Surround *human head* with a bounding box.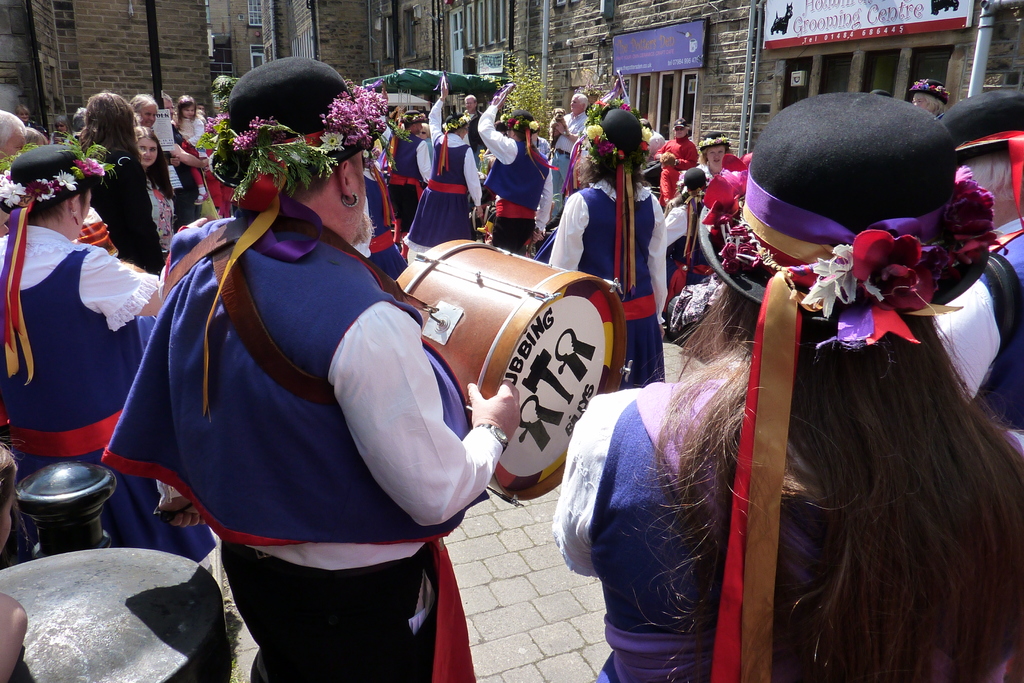
crop(530, 121, 541, 144).
